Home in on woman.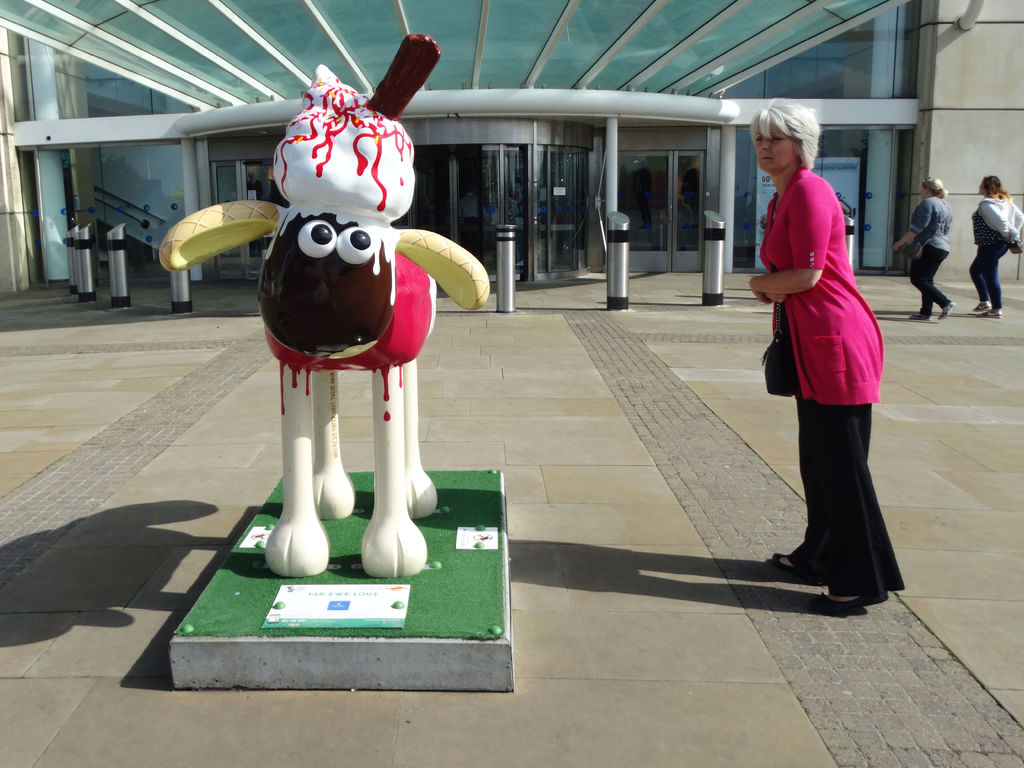
Homed in at (751,116,898,603).
